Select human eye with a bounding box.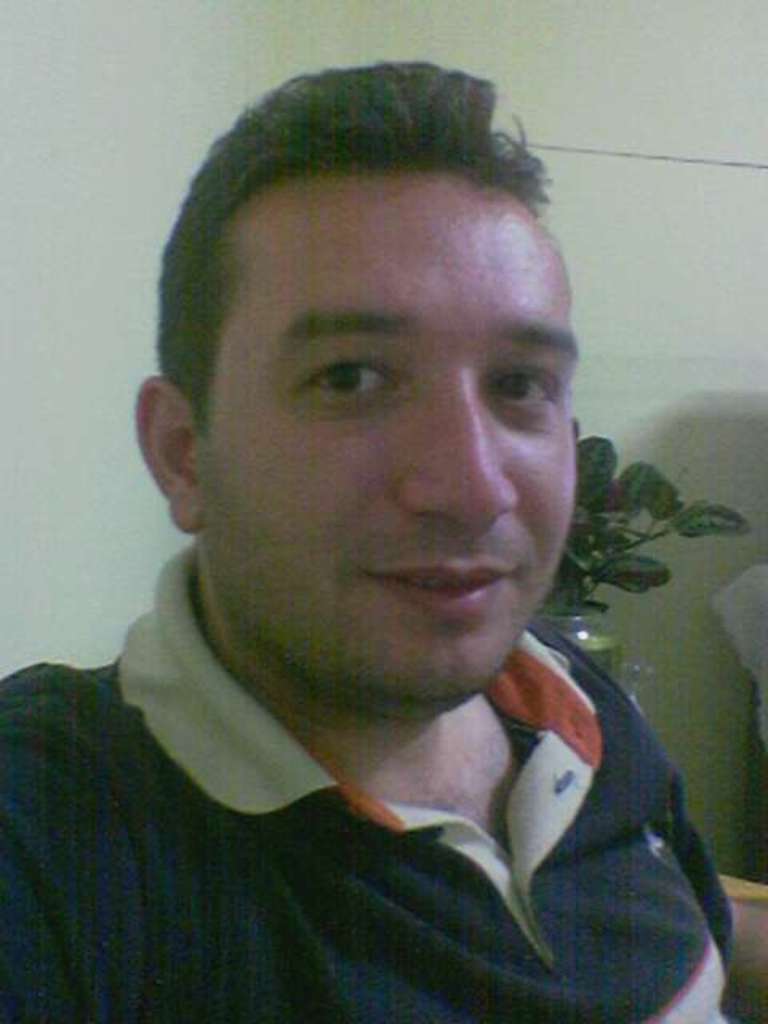
left=482, top=357, right=562, bottom=418.
